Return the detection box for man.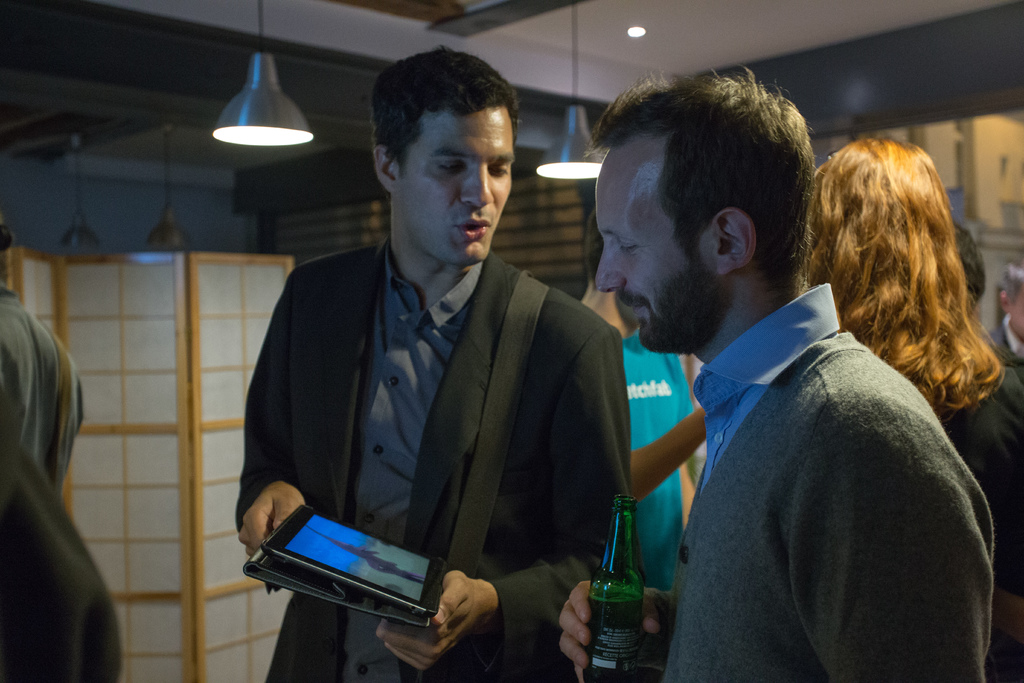
578 256 709 604.
